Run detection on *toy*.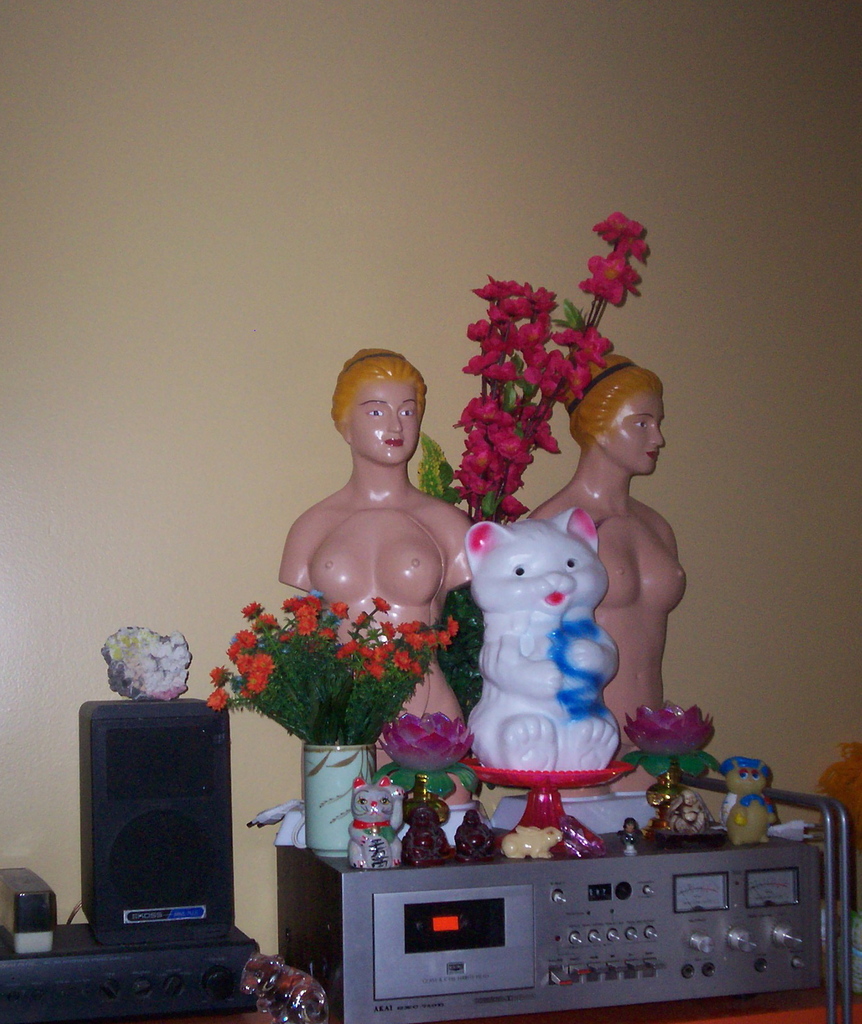
Result: bbox(272, 344, 491, 794).
